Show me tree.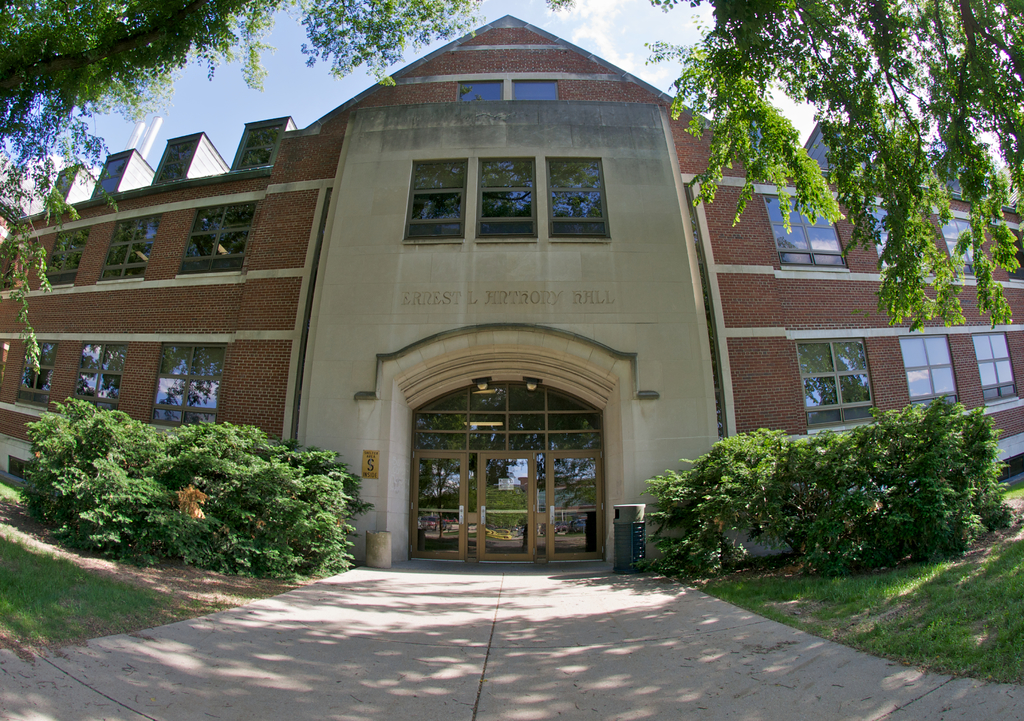
tree is here: x1=674 y1=10 x2=996 y2=323.
